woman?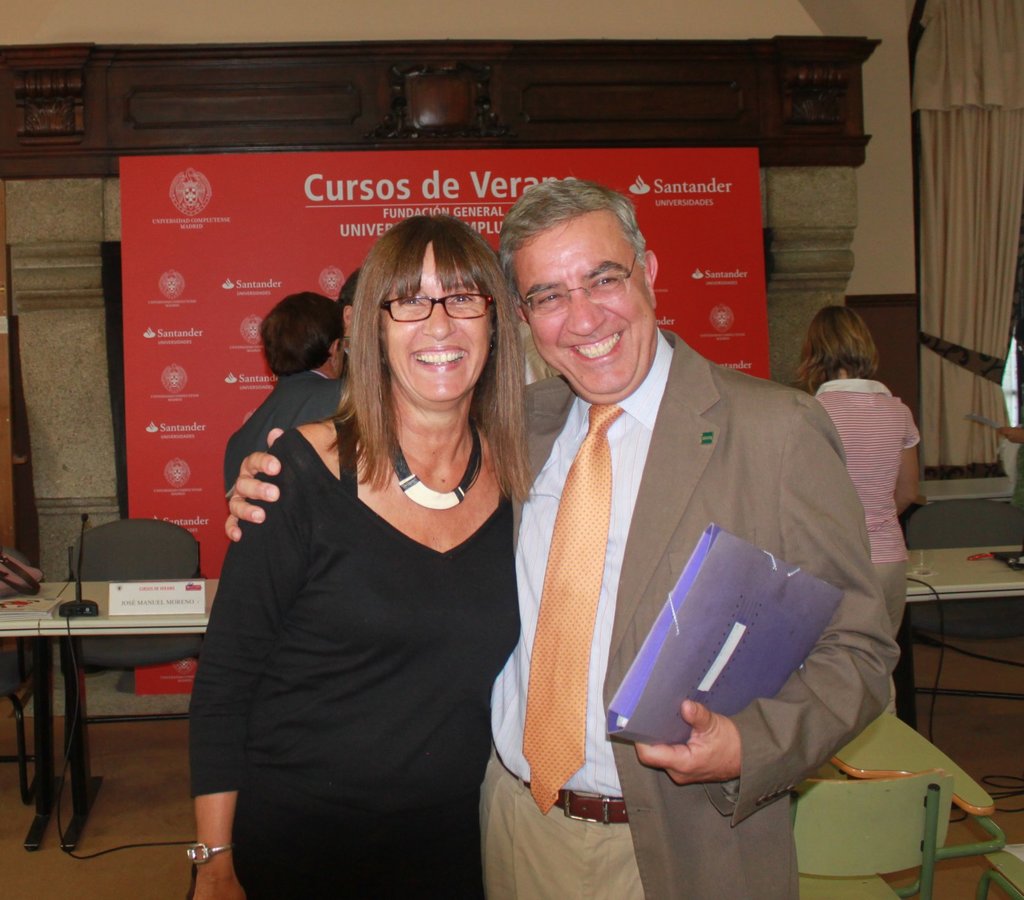
locate(799, 307, 925, 622)
